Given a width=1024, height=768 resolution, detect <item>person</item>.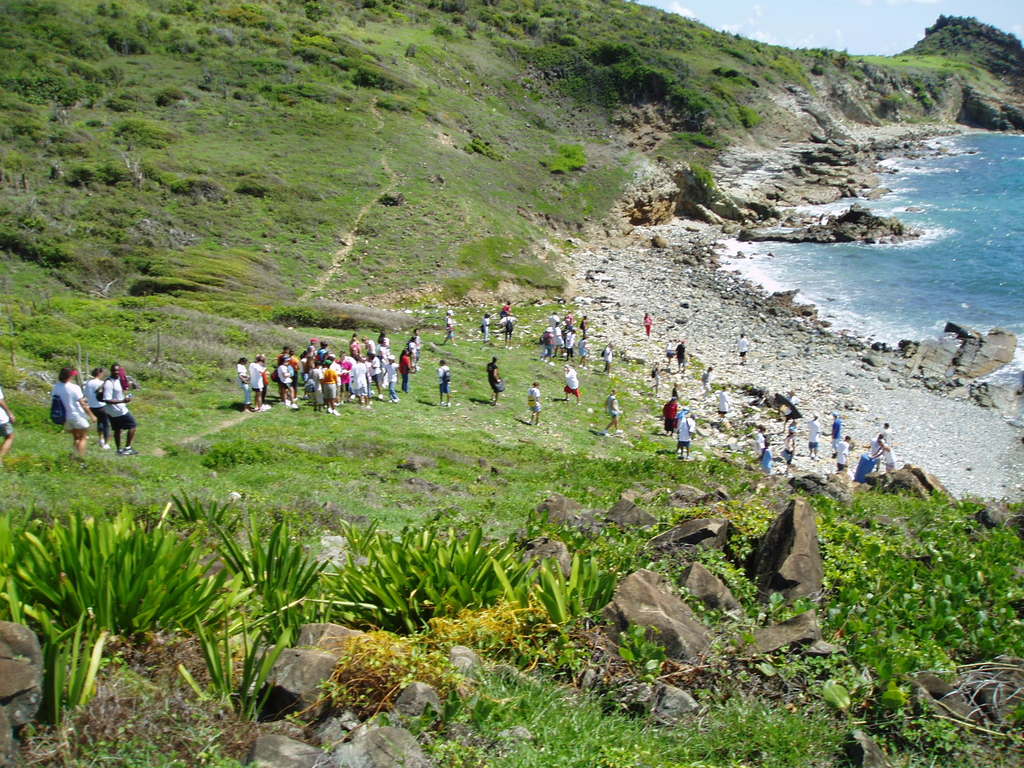
Rect(808, 414, 821, 463).
